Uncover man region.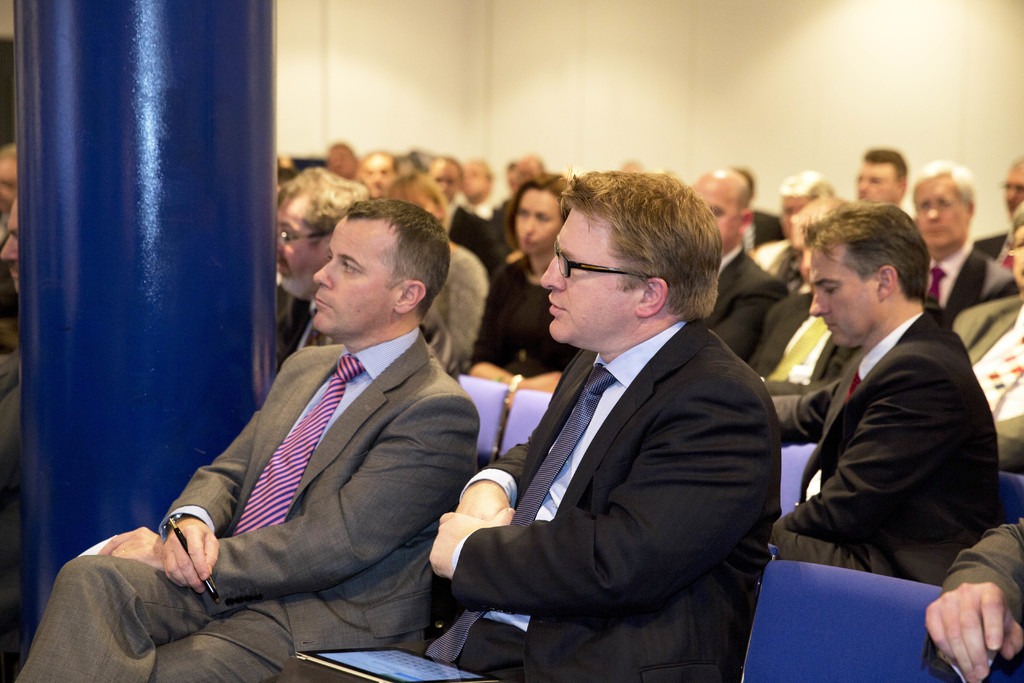
Uncovered: box=[268, 158, 397, 370].
